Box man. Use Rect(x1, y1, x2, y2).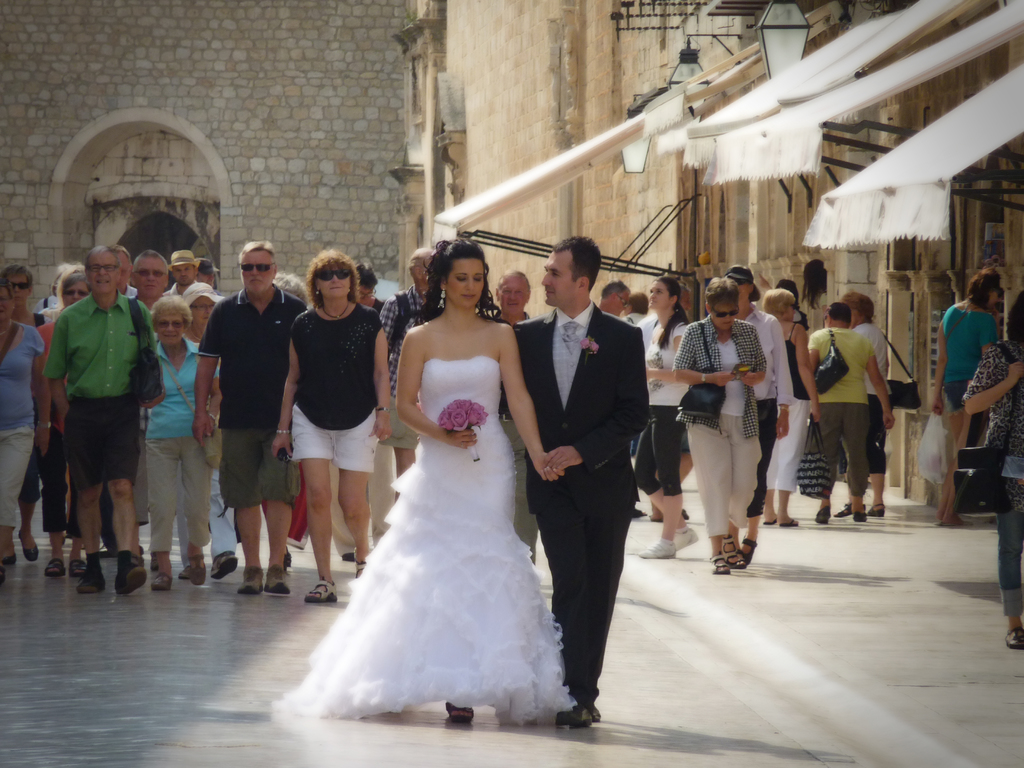
Rect(168, 250, 218, 297).
